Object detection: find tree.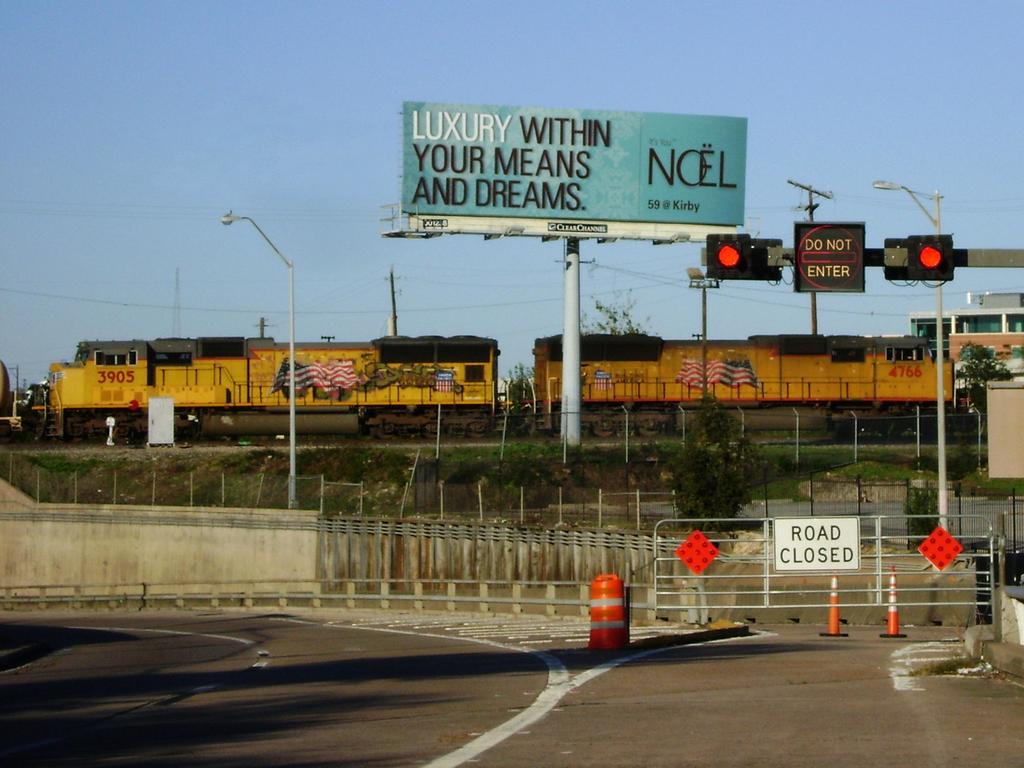
<bbox>668, 378, 754, 533</bbox>.
